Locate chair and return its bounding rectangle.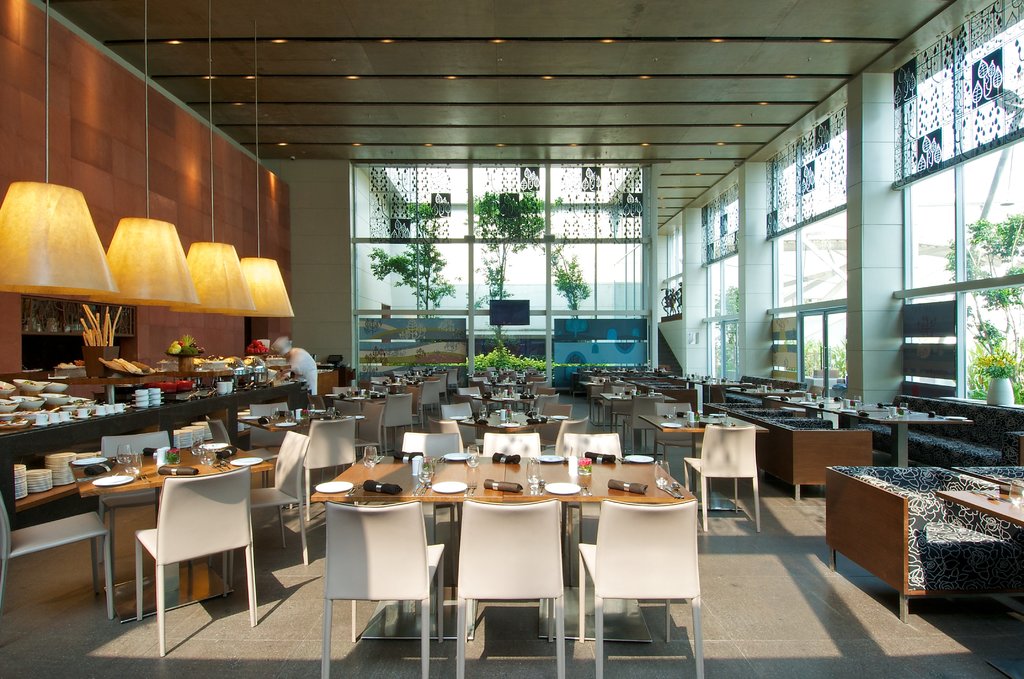
x1=250, y1=399, x2=291, y2=424.
